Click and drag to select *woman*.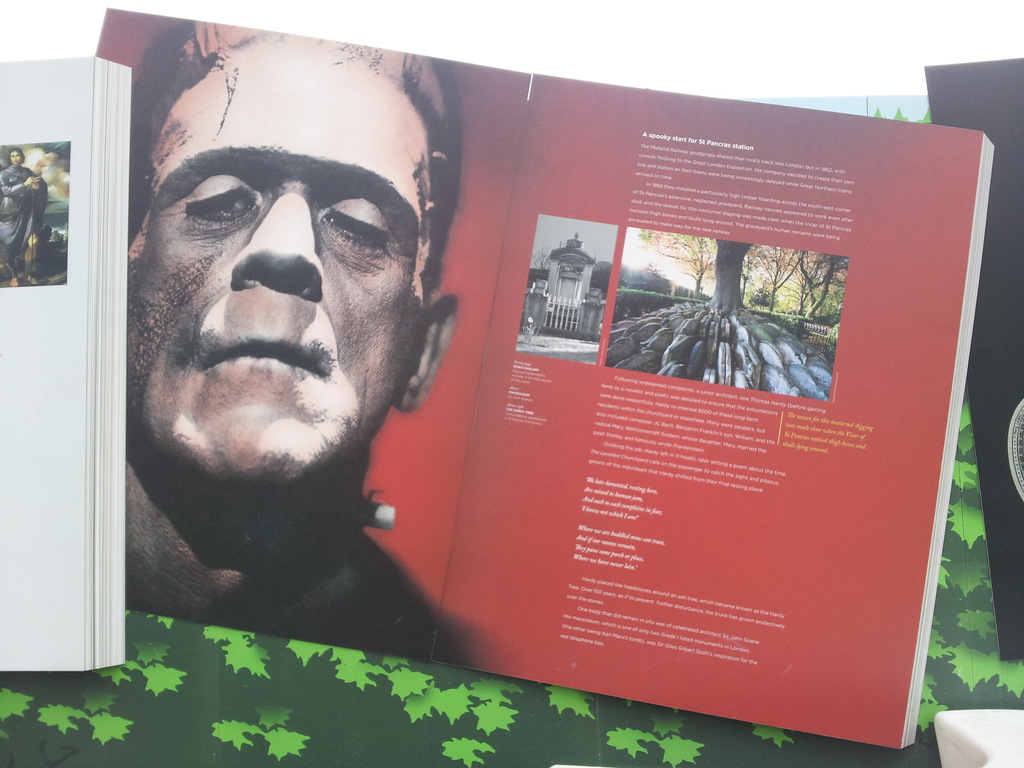
Selection: x1=0 y1=145 x2=49 y2=287.
